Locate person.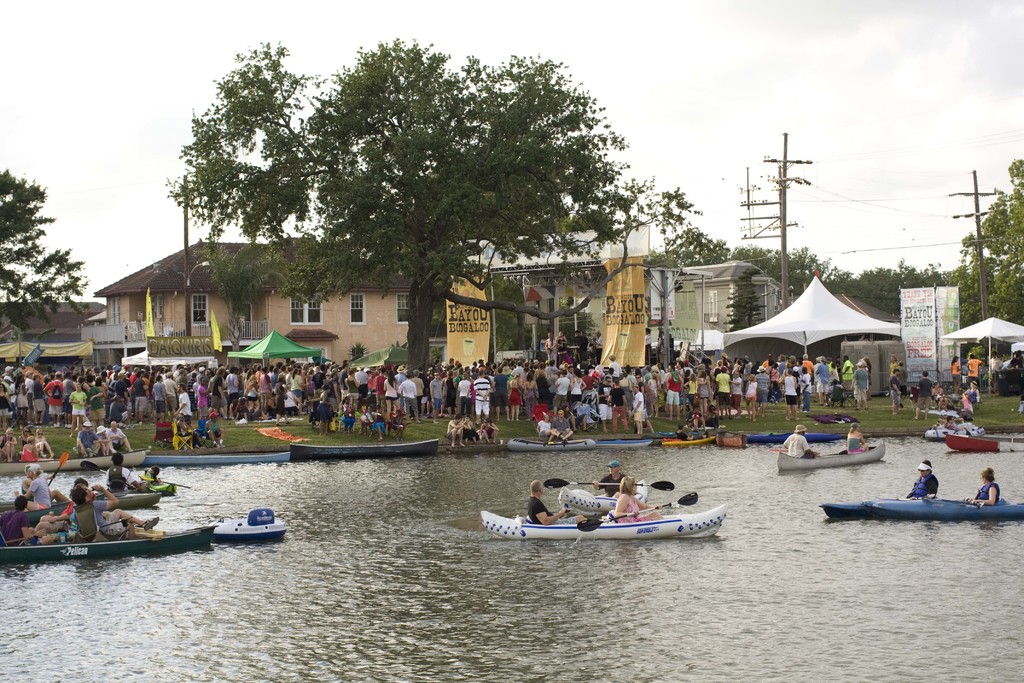
Bounding box: box=[530, 483, 586, 523].
